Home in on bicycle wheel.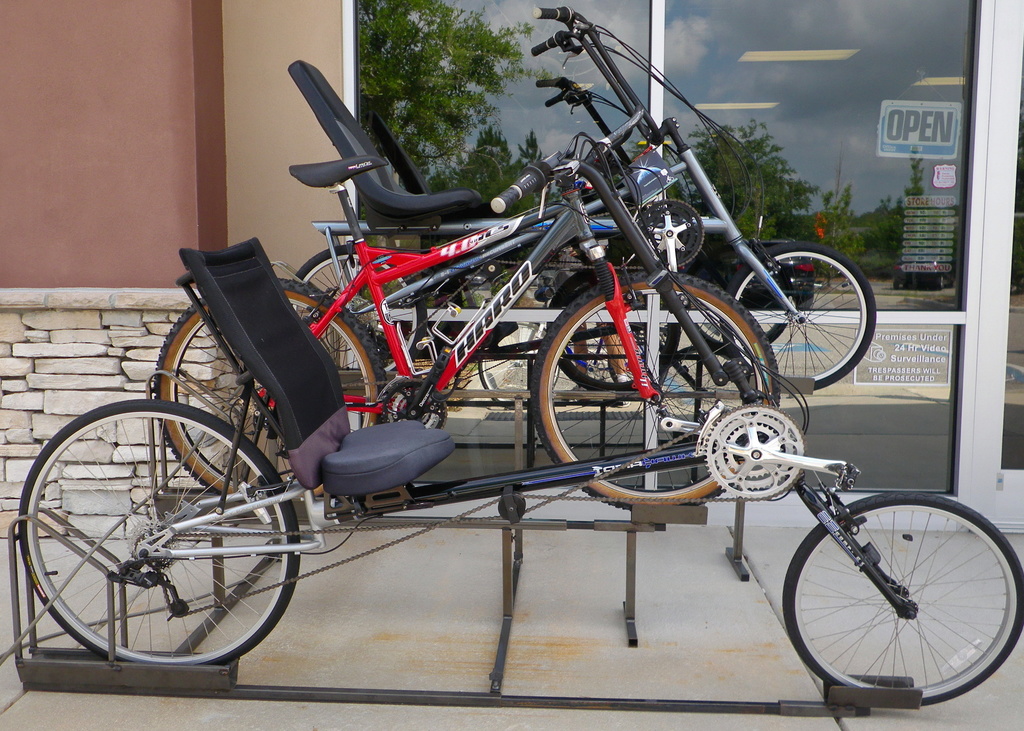
Homed in at detection(529, 265, 783, 512).
